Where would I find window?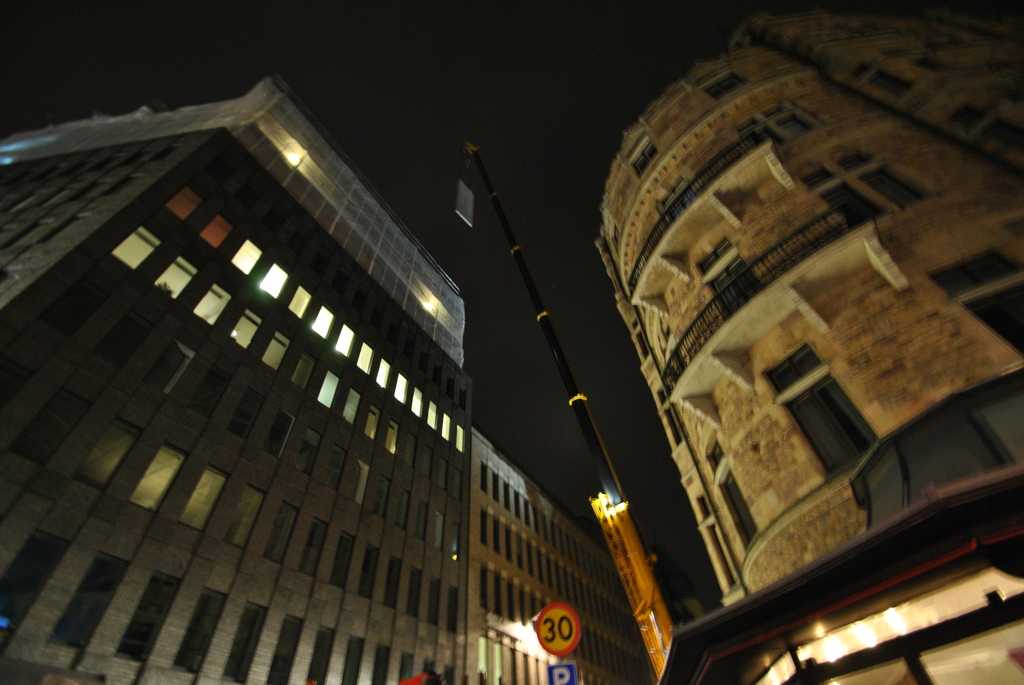
At [446,515,464,553].
